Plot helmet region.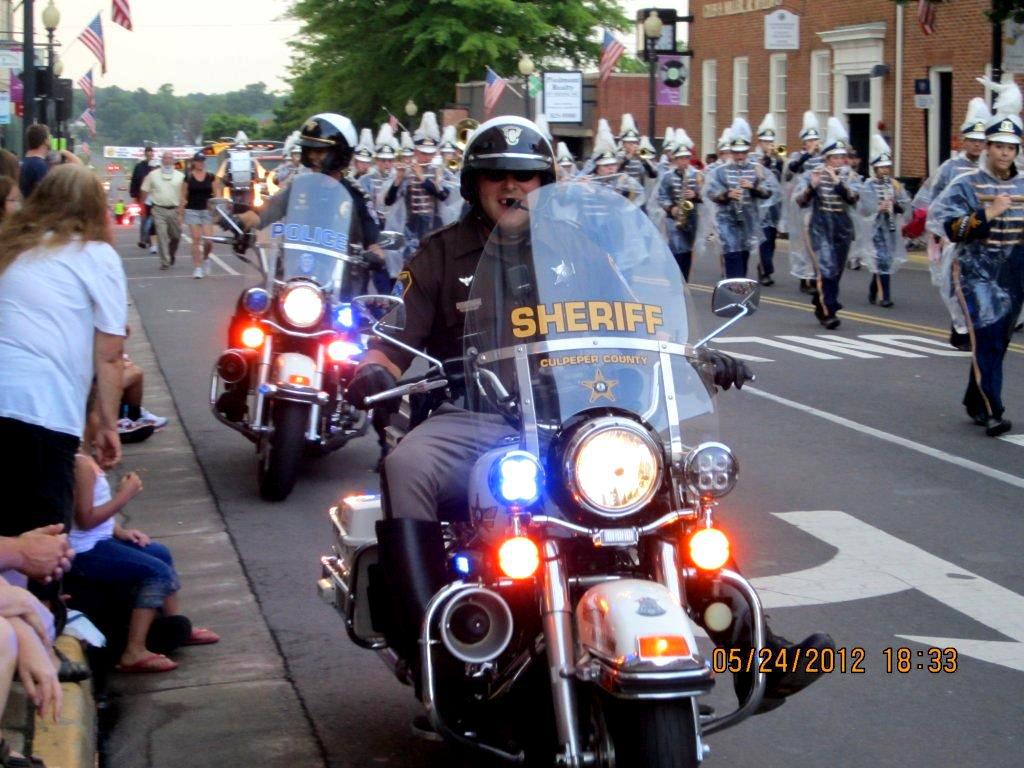
Plotted at bbox=[291, 111, 358, 177].
